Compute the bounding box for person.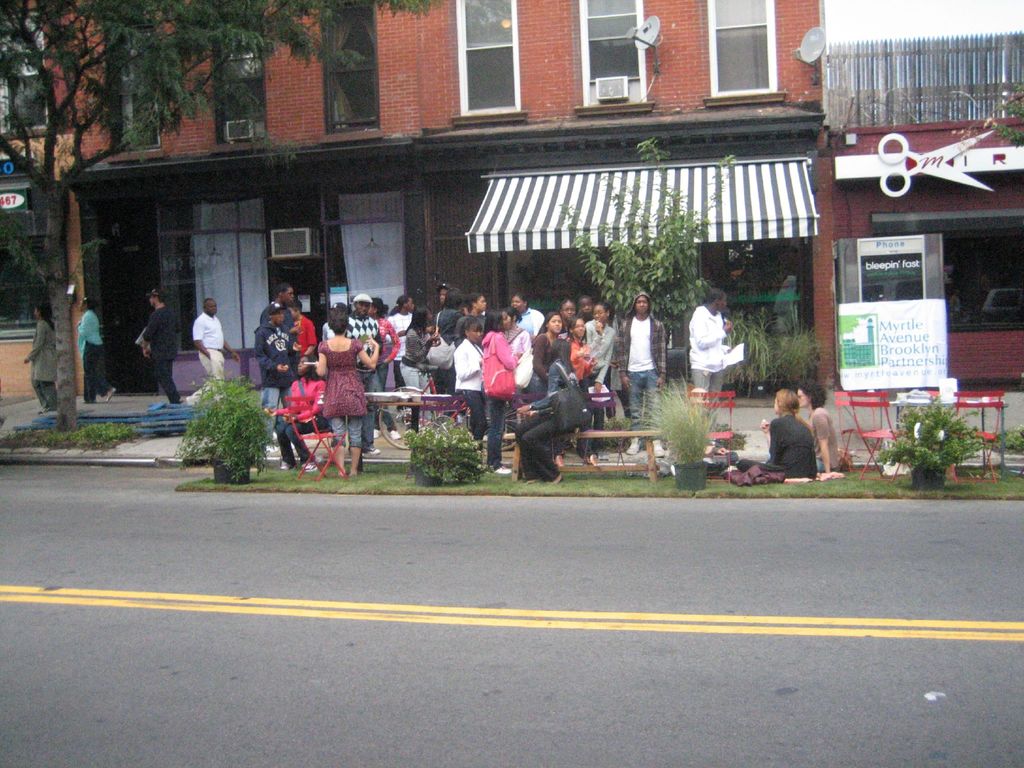
l=742, t=385, r=817, b=480.
